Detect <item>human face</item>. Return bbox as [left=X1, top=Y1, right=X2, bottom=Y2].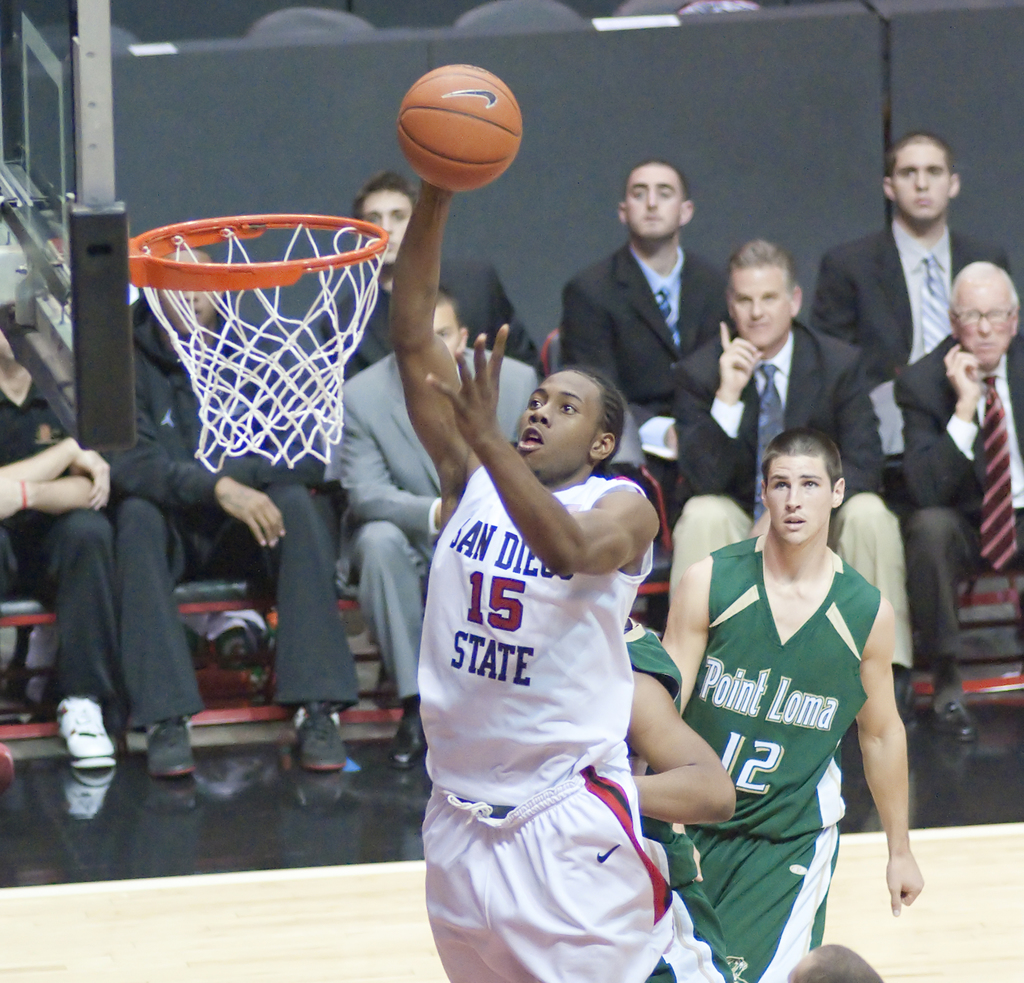
[left=434, top=306, right=456, bottom=355].
